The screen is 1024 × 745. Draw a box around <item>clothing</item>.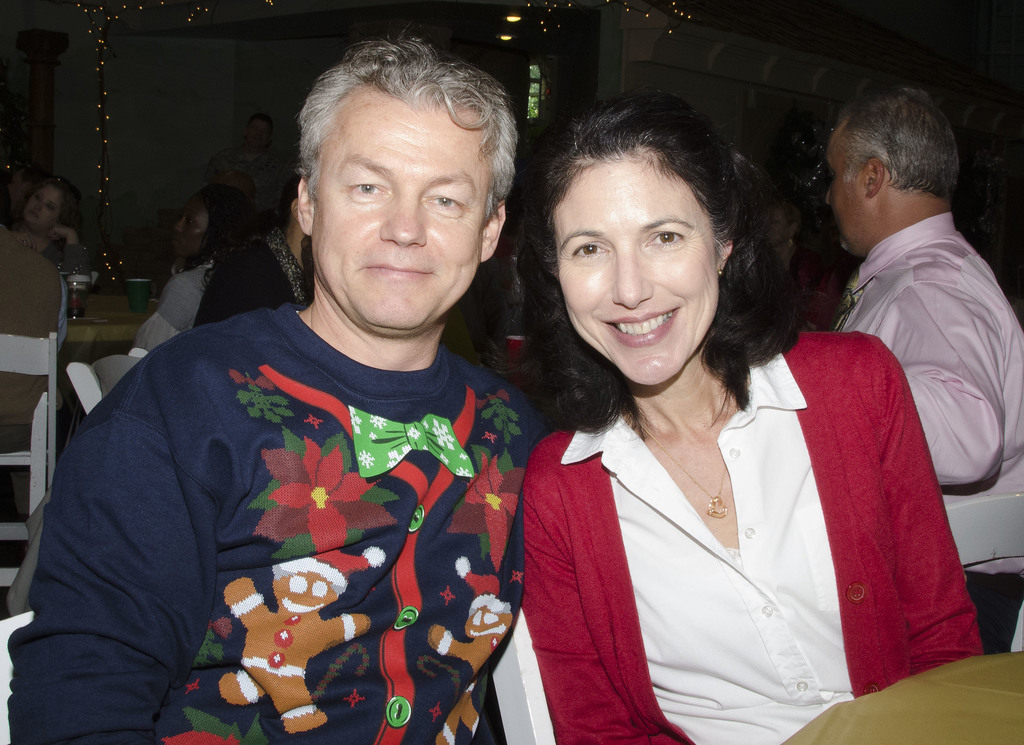
789,649,1023,744.
